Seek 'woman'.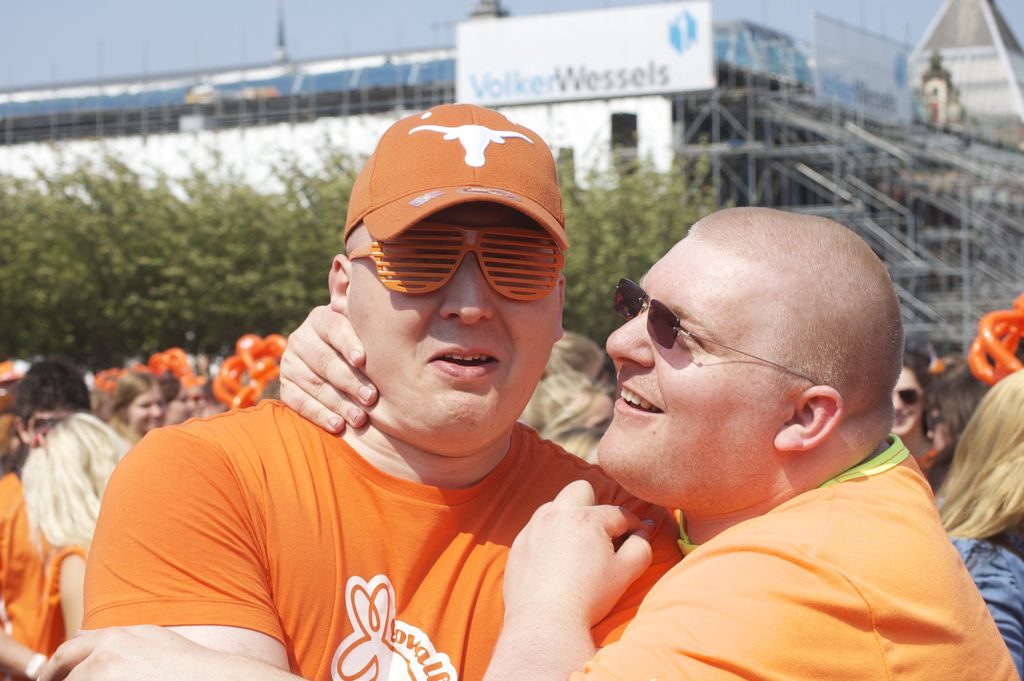
l=911, t=357, r=995, b=490.
